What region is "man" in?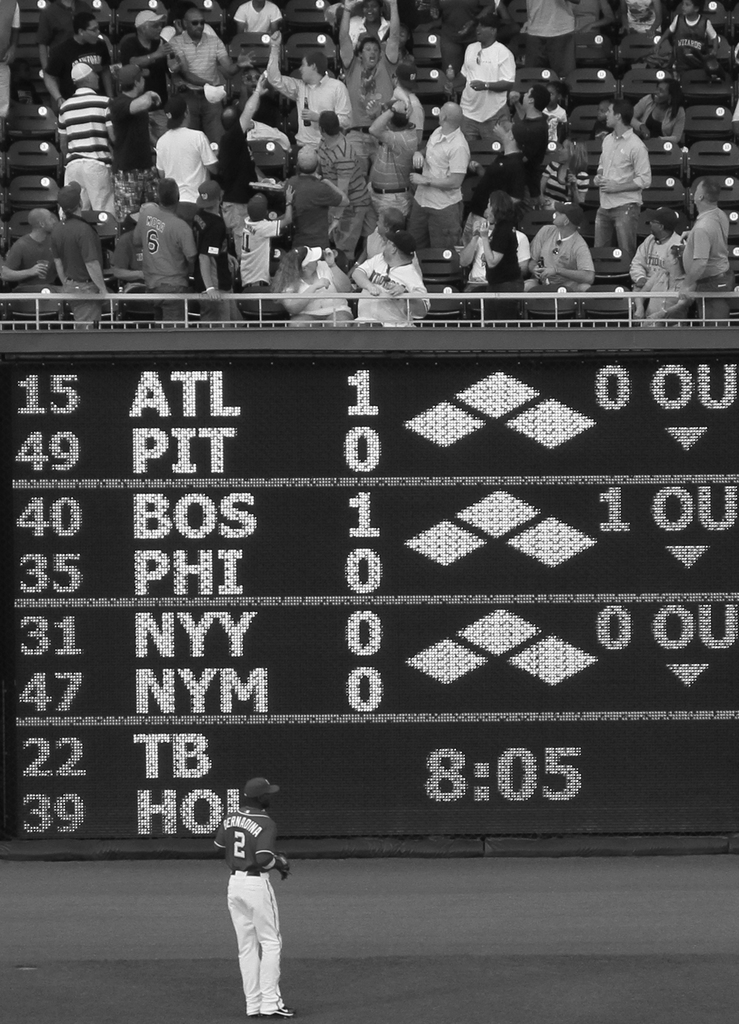
(315,111,369,270).
